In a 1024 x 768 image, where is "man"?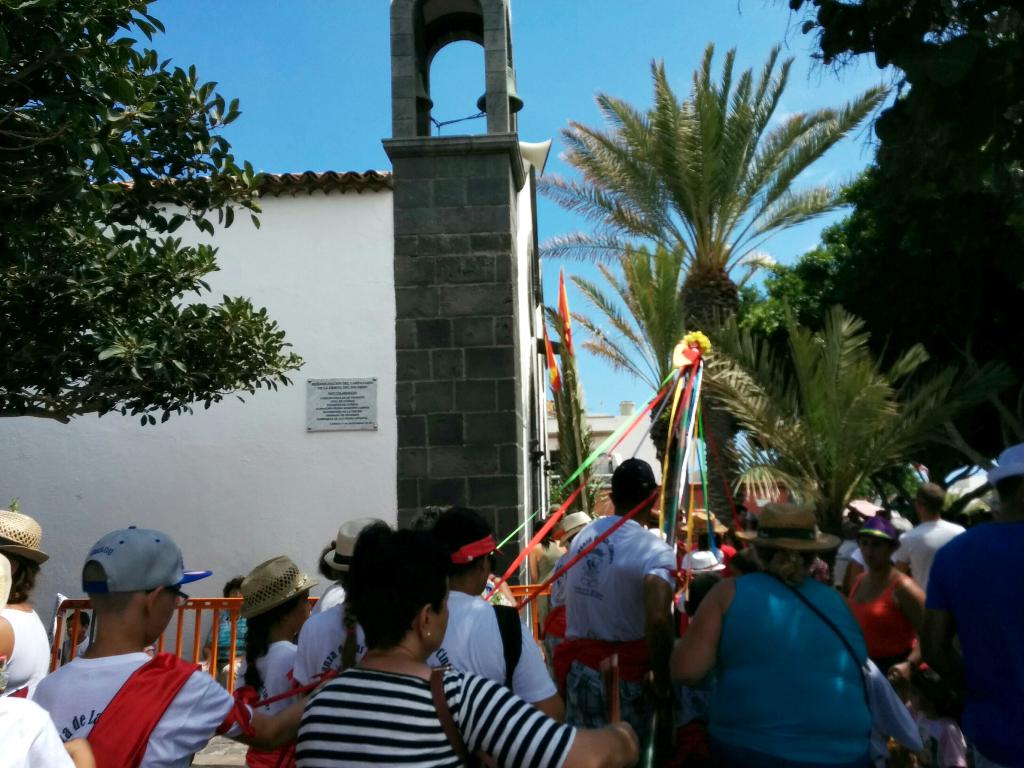
left=727, top=503, right=750, bottom=551.
